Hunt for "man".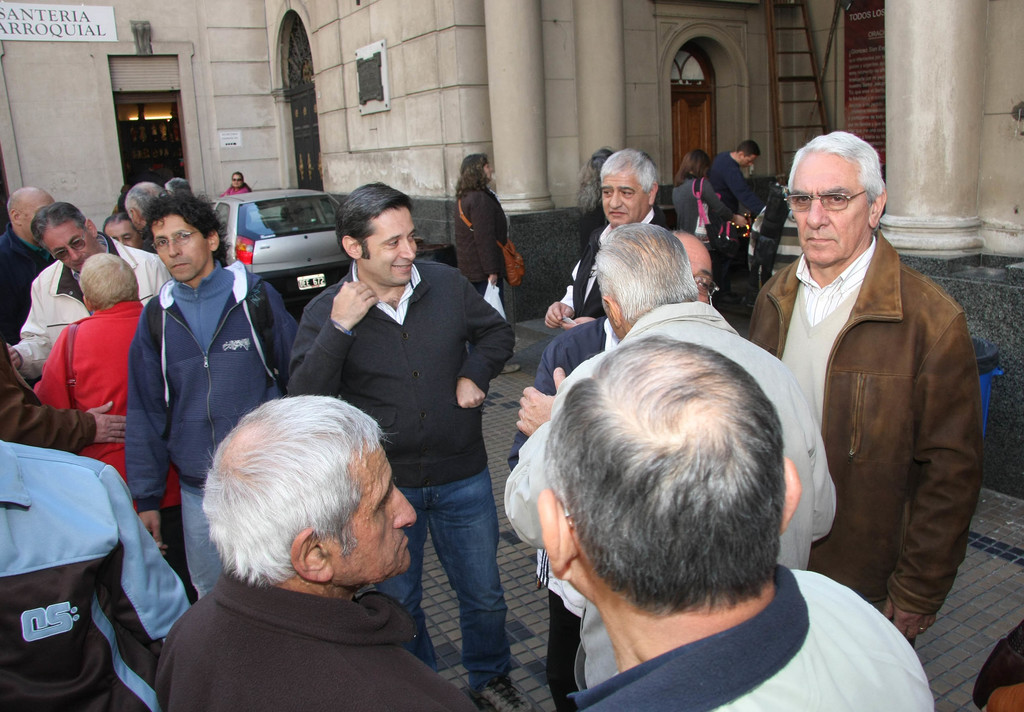
Hunted down at (288,180,517,711).
